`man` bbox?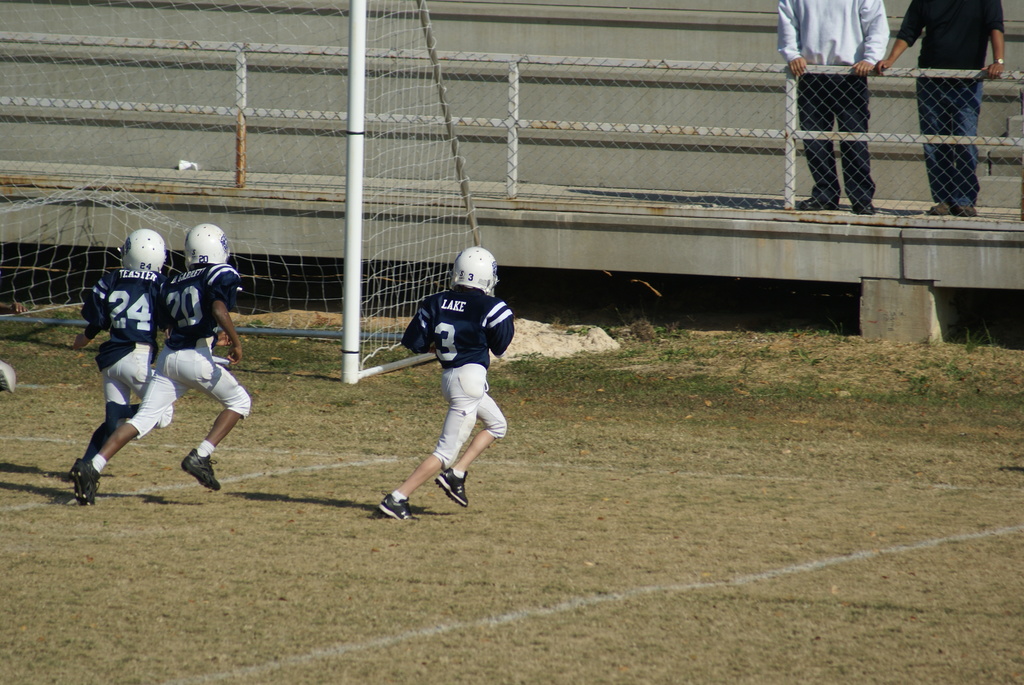
left=73, top=223, right=253, bottom=508
